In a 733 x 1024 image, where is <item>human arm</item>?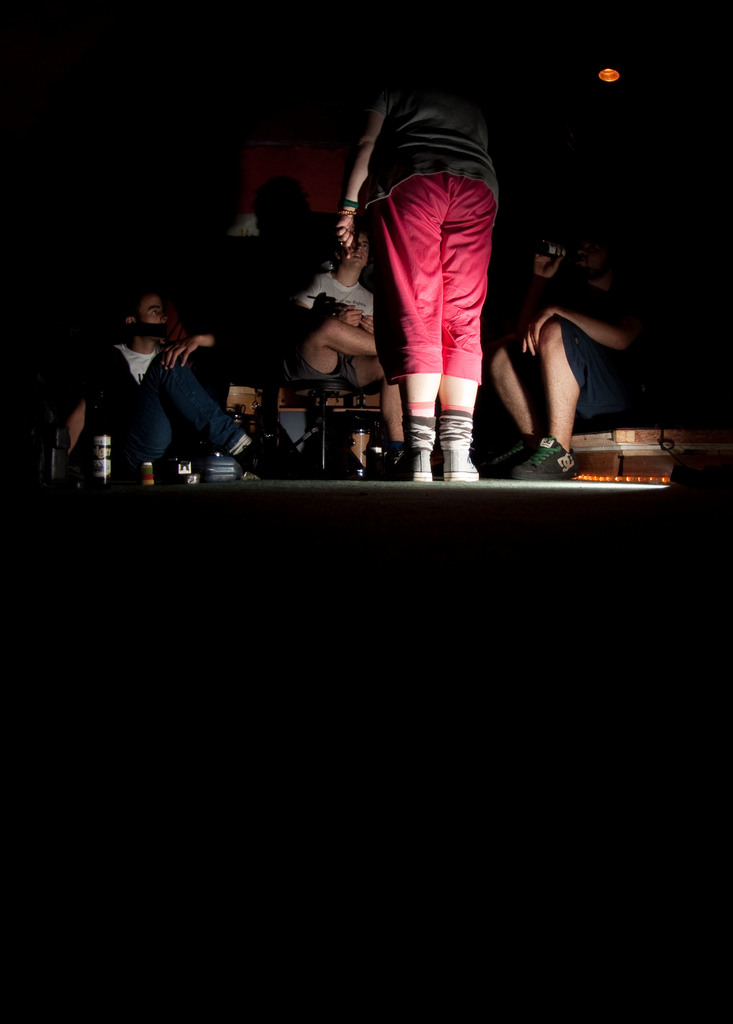
Rect(159, 335, 207, 370).
